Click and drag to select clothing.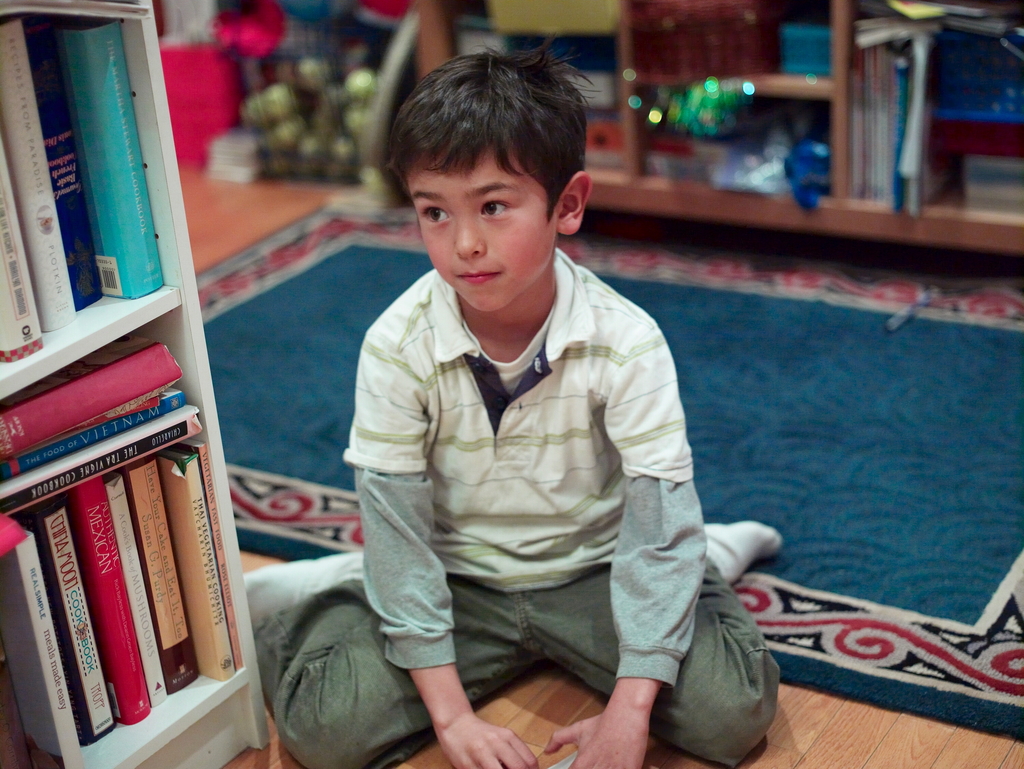
Selection: bbox=(253, 245, 784, 768).
